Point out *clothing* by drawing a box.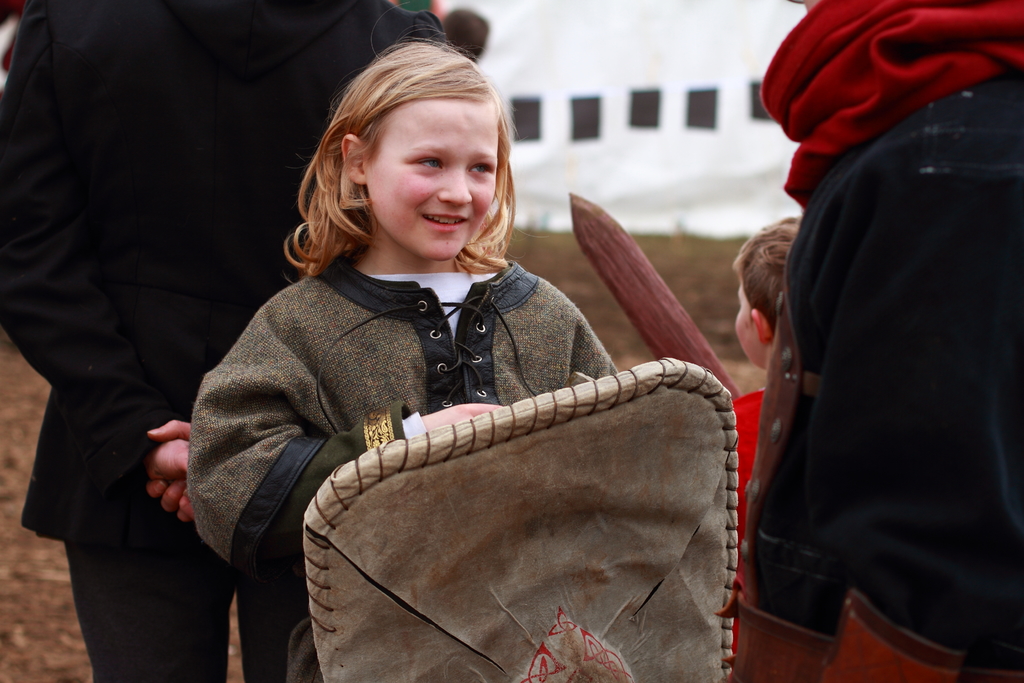
pyautogui.locateOnScreen(738, 0, 1021, 682).
